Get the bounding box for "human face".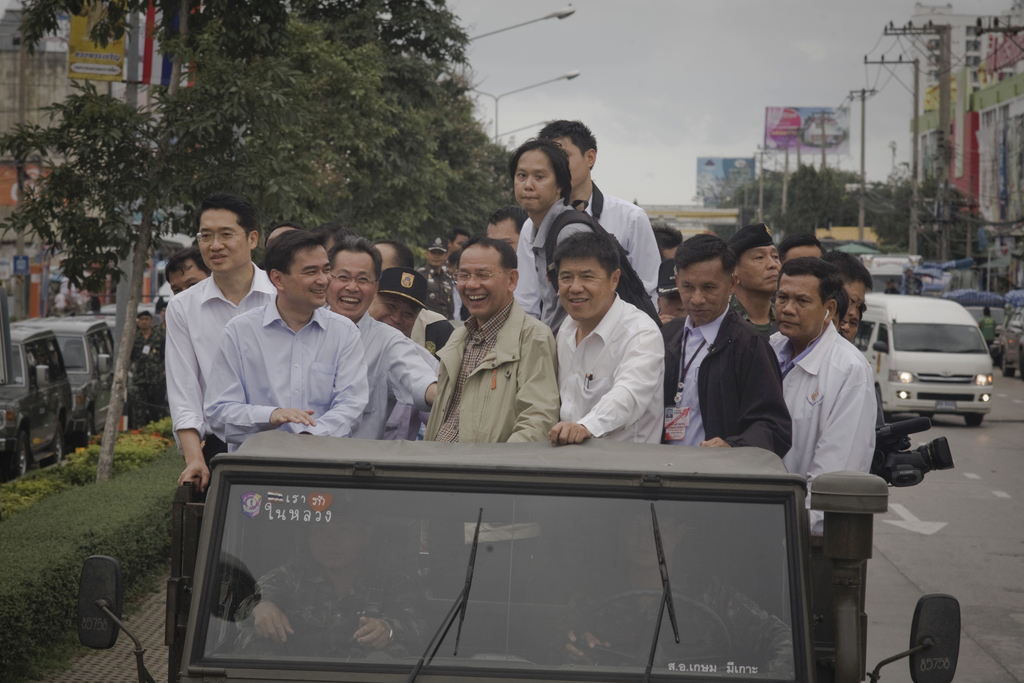
crop(553, 130, 593, 189).
